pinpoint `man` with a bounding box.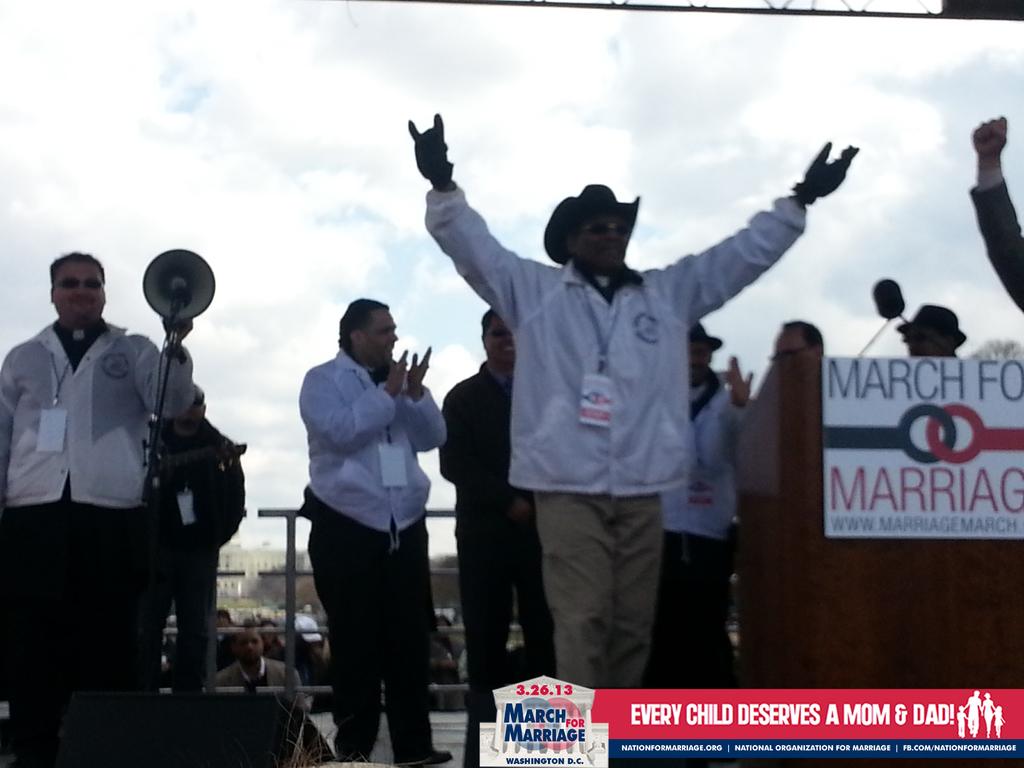
[404,109,860,688].
